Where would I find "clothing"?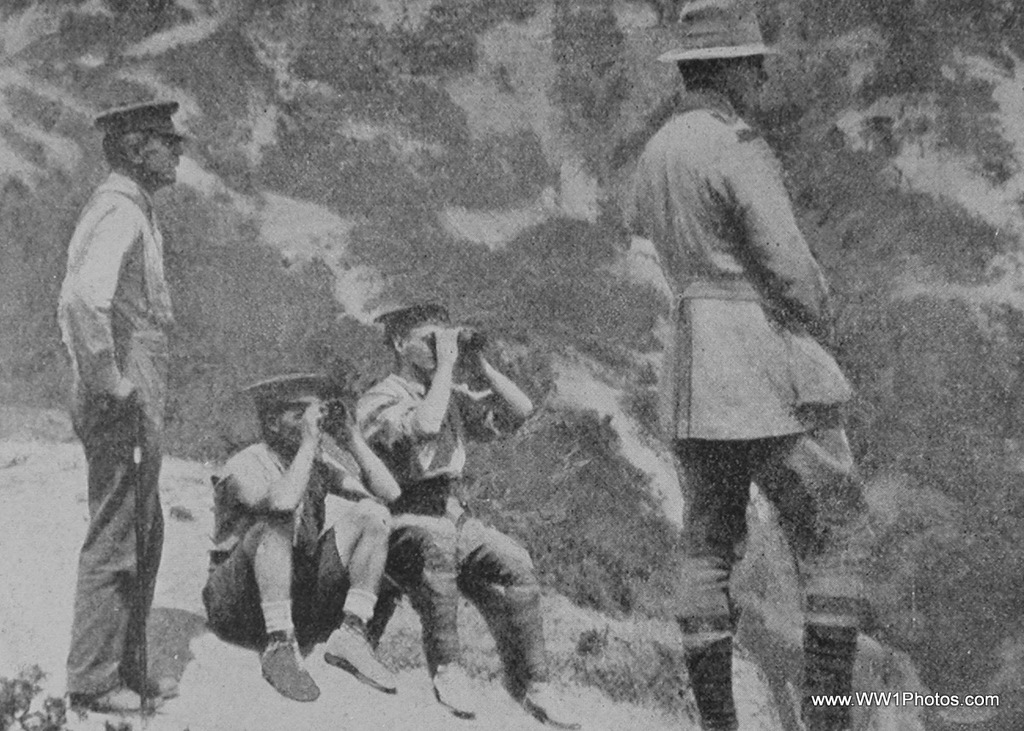
At {"left": 605, "top": 90, "right": 901, "bottom": 638}.
